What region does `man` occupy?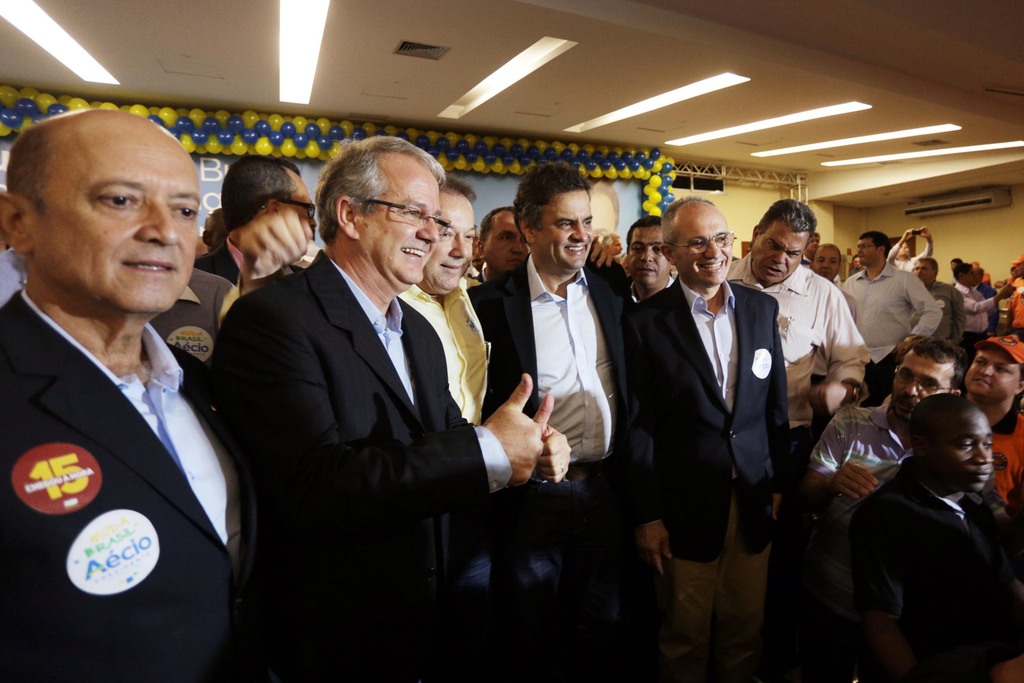
x1=616 y1=210 x2=676 y2=306.
